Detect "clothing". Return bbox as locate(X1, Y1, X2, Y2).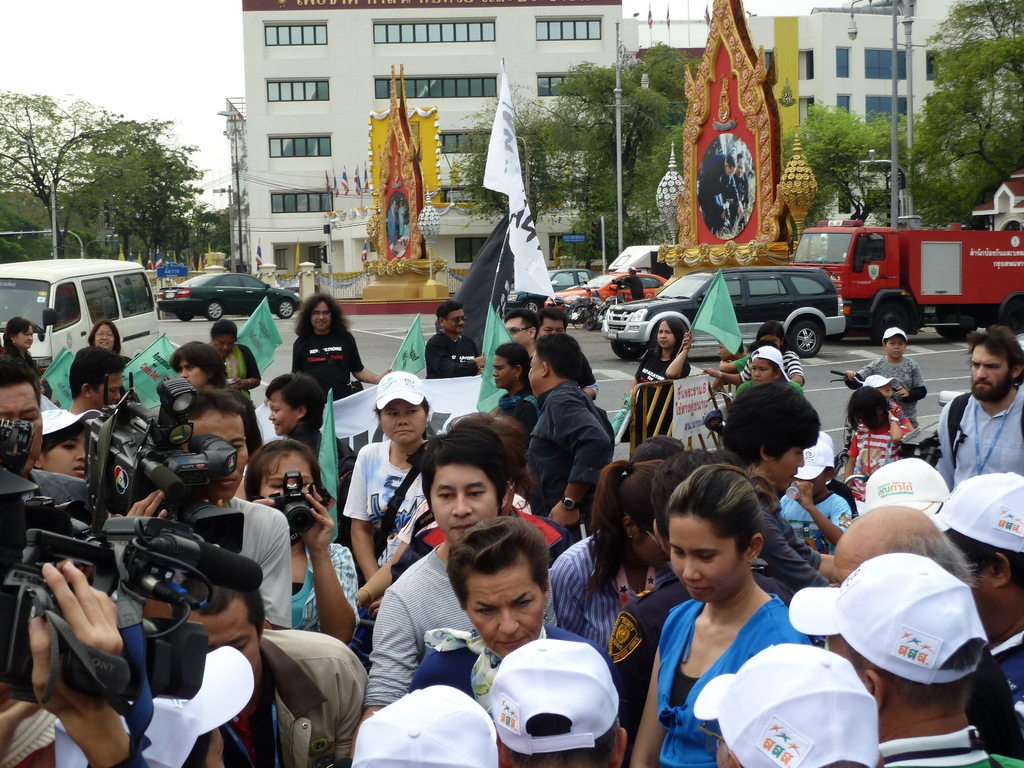
locate(631, 343, 694, 446).
